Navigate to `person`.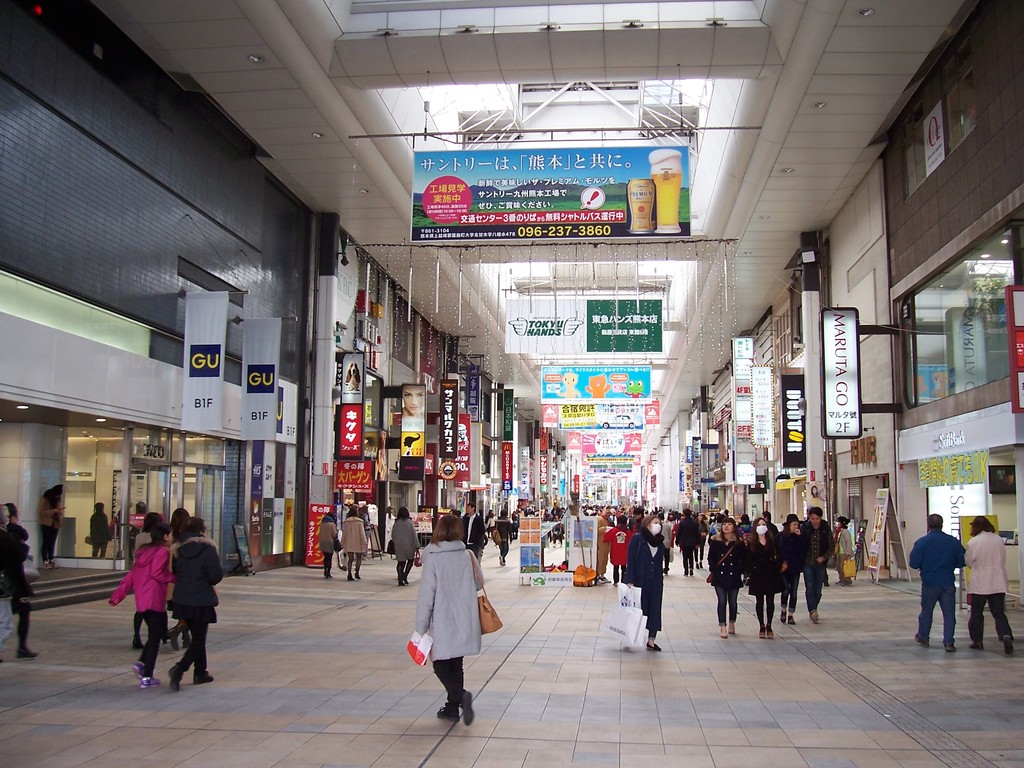
Navigation target: [x1=39, y1=481, x2=67, y2=569].
